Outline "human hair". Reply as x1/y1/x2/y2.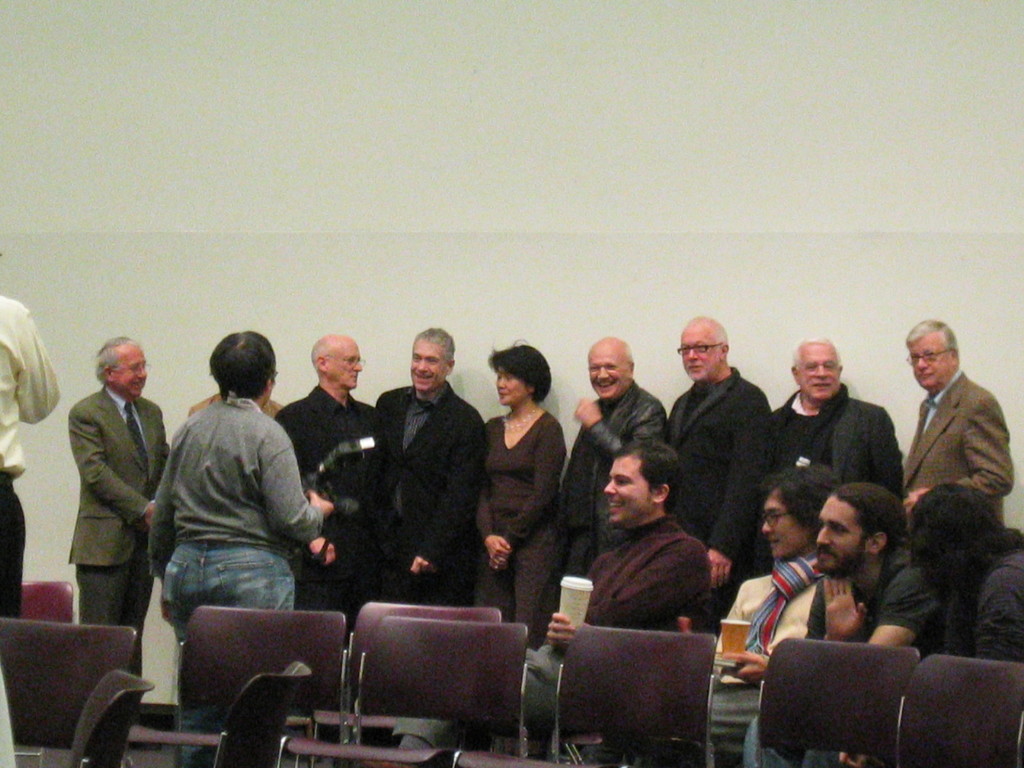
687/316/728/353.
